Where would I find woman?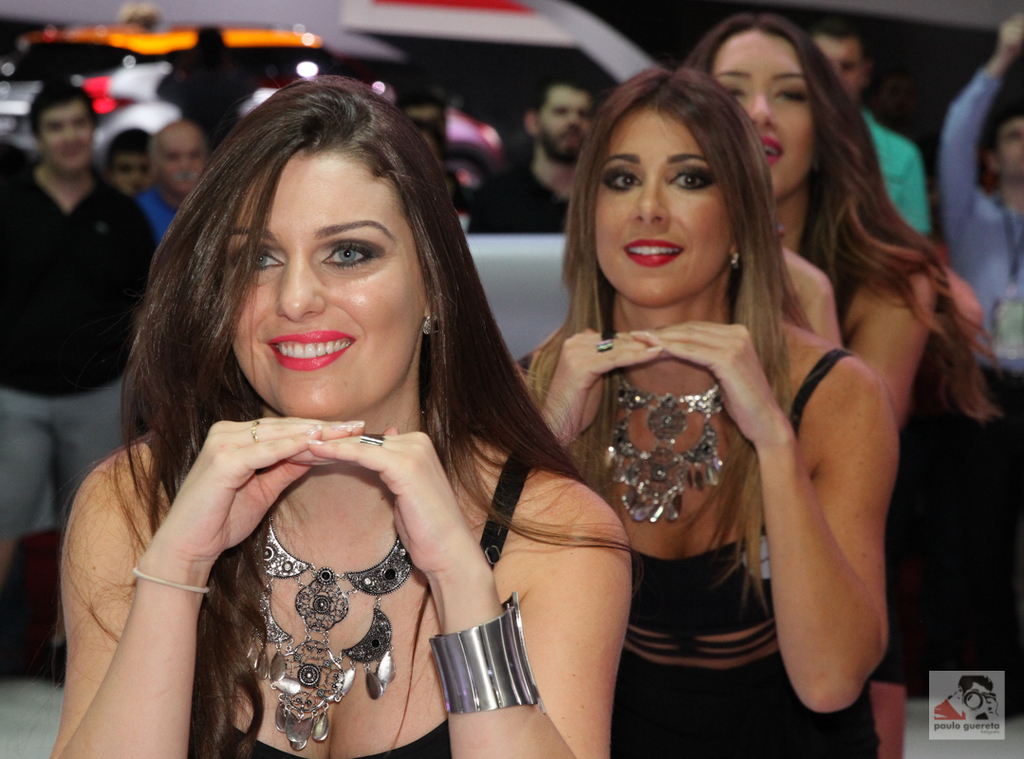
At bbox=(512, 68, 900, 758).
